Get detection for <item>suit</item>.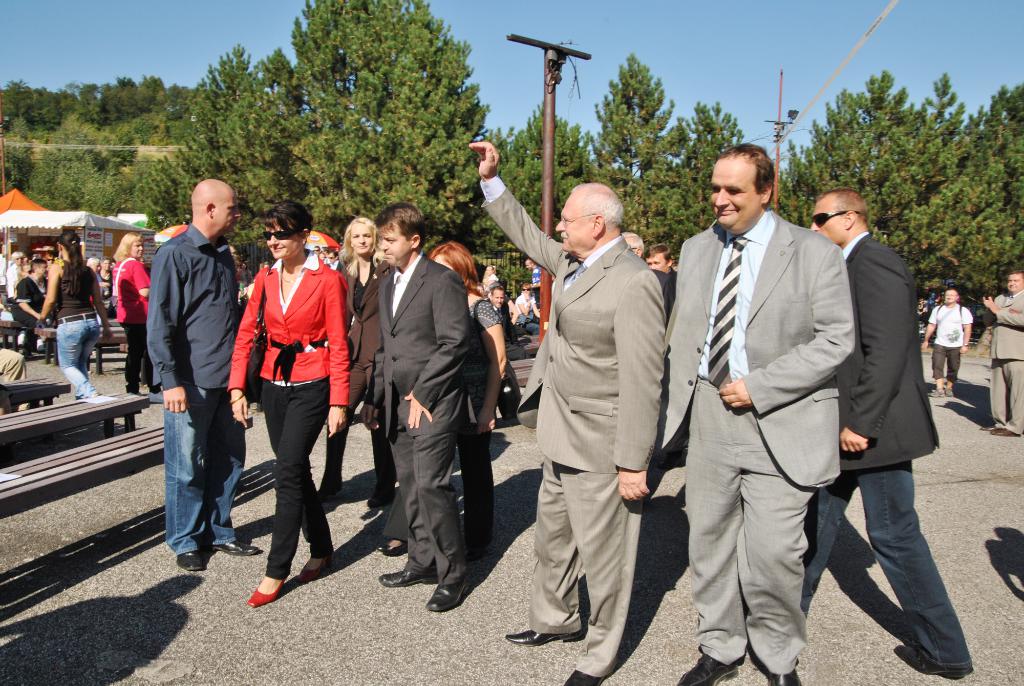
Detection: box=[681, 138, 874, 669].
